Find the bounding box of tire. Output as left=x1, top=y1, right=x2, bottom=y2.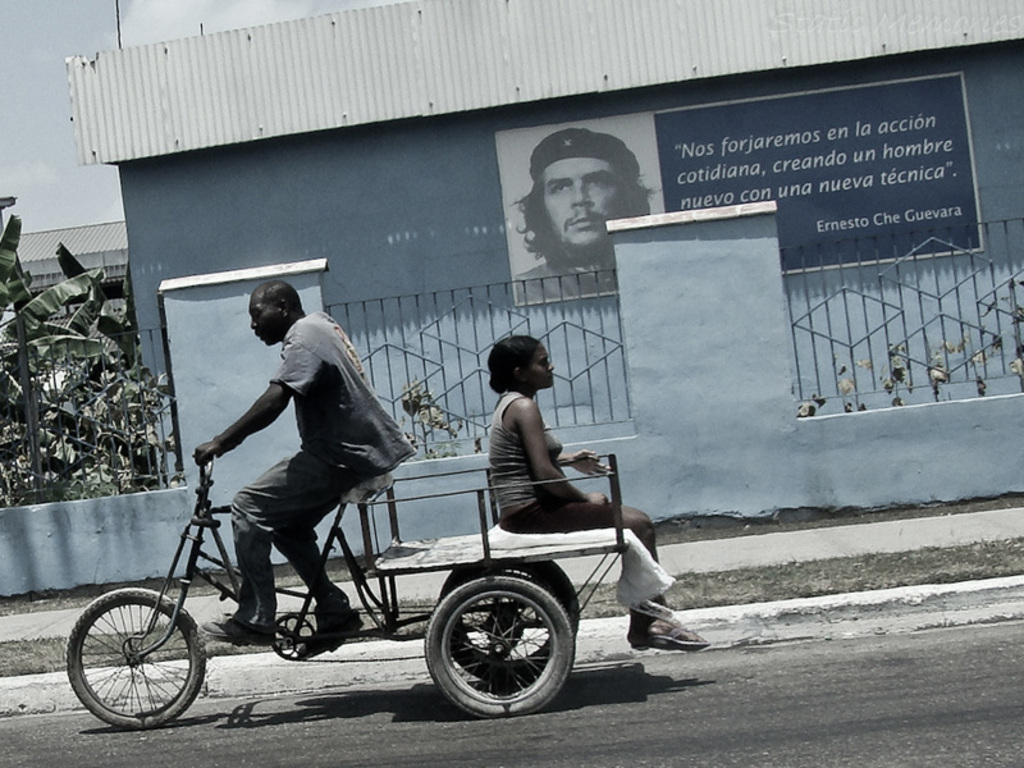
left=63, top=588, right=210, bottom=733.
